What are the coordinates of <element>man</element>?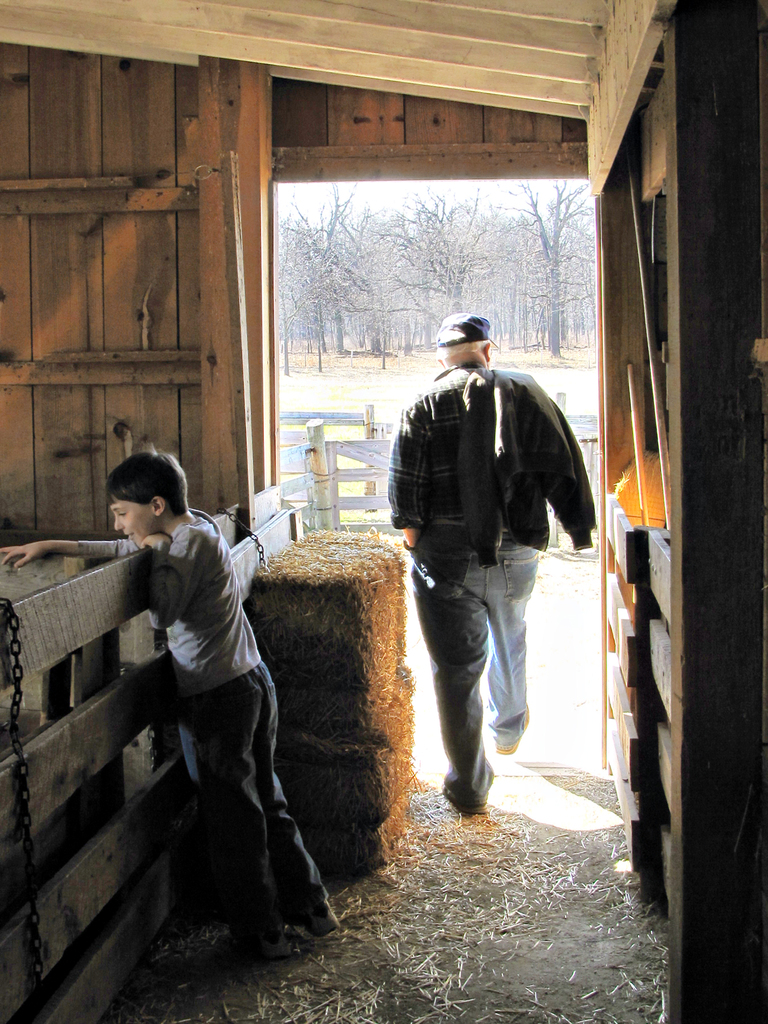
x1=367 y1=288 x2=583 y2=851.
